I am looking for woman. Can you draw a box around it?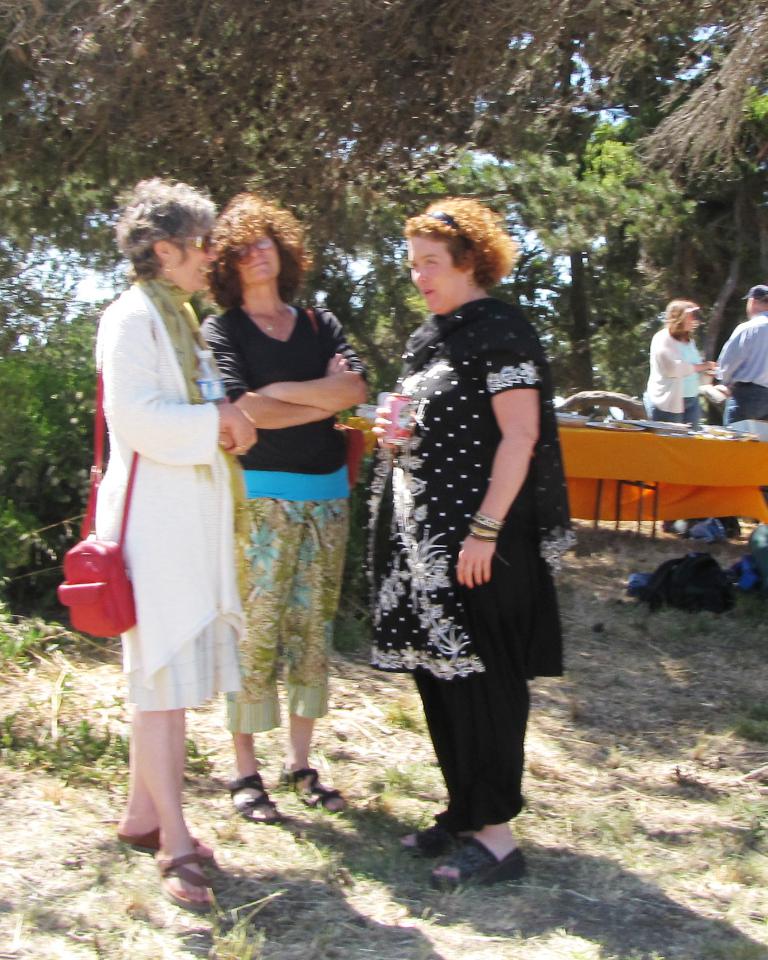
Sure, the bounding box is left=204, top=193, right=368, bottom=826.
